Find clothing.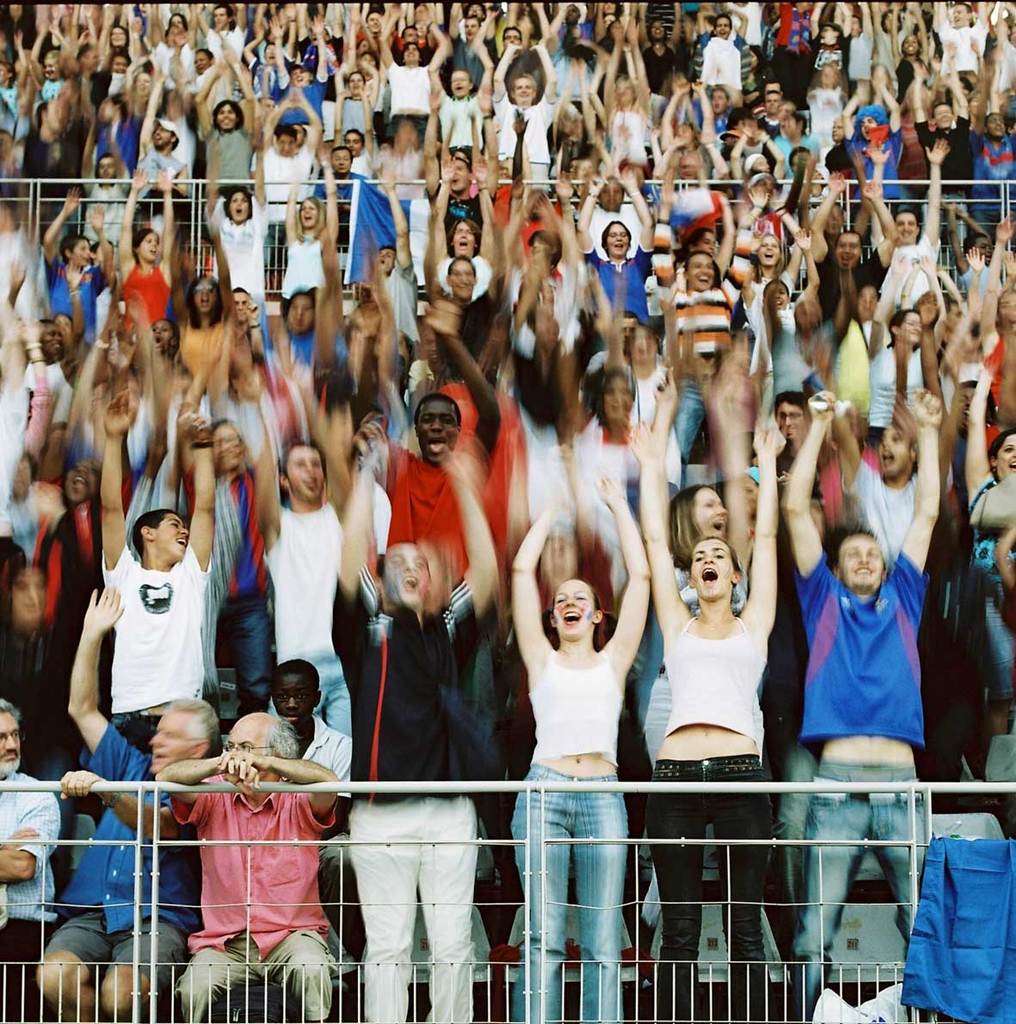
bbox=[168, 789, 323, 1018].
